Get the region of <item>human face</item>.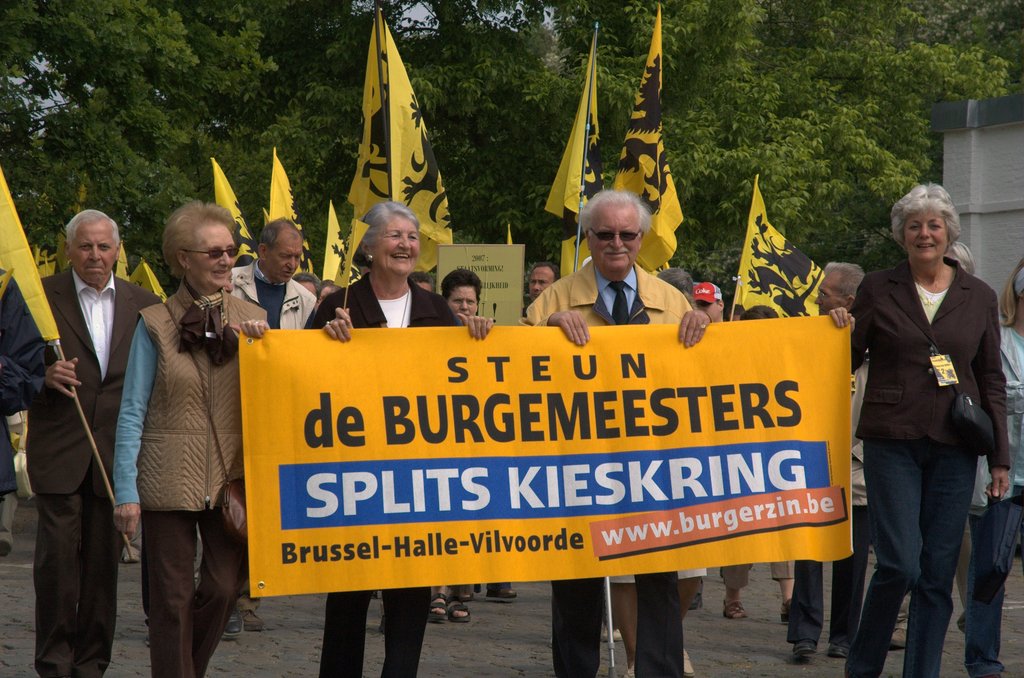
[x1=378, y1=200, x2=415, y2=266].
